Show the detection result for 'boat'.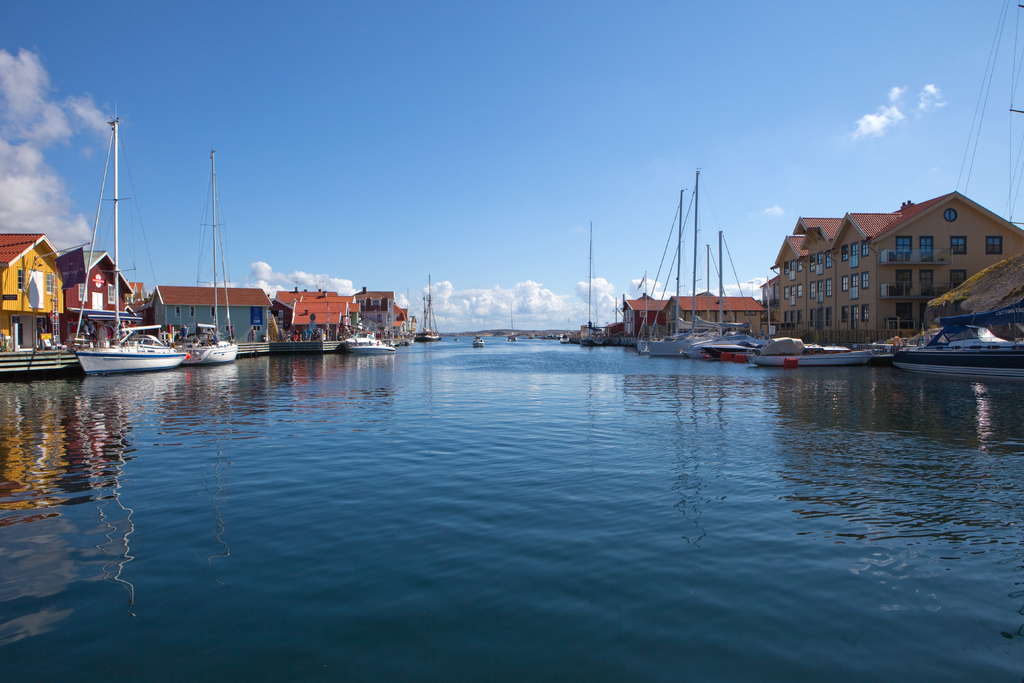
(x1=557, y1=333, x2=572, y2=342).
